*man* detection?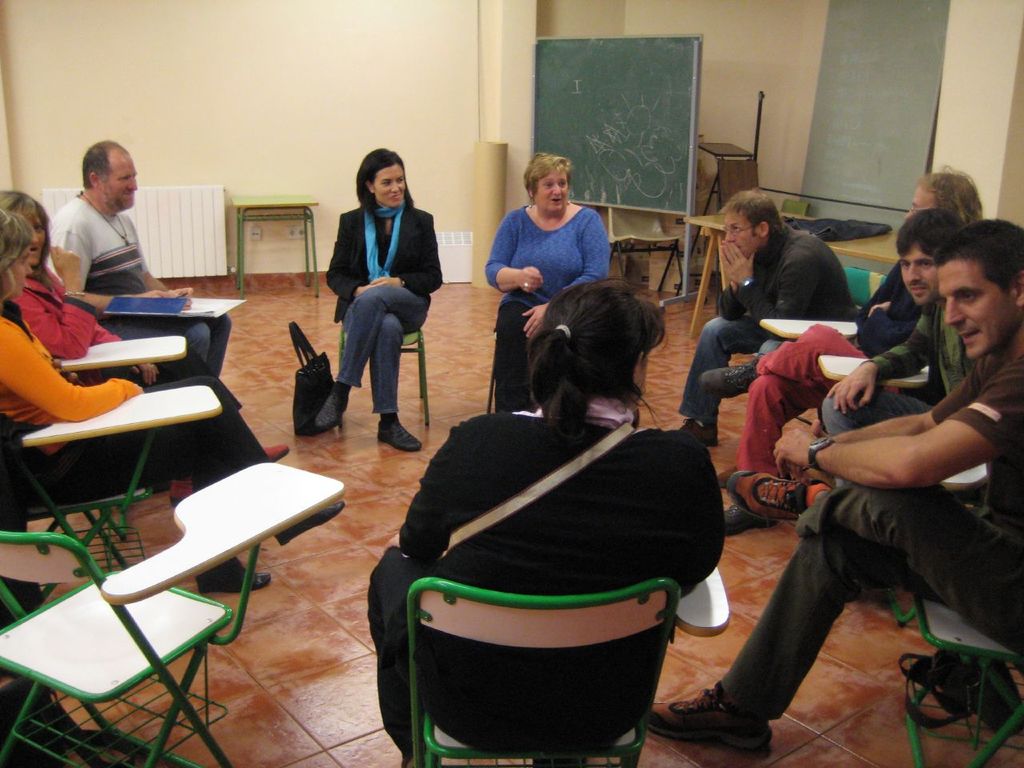
x1=649, y1=218, x2=1023, y2=758
